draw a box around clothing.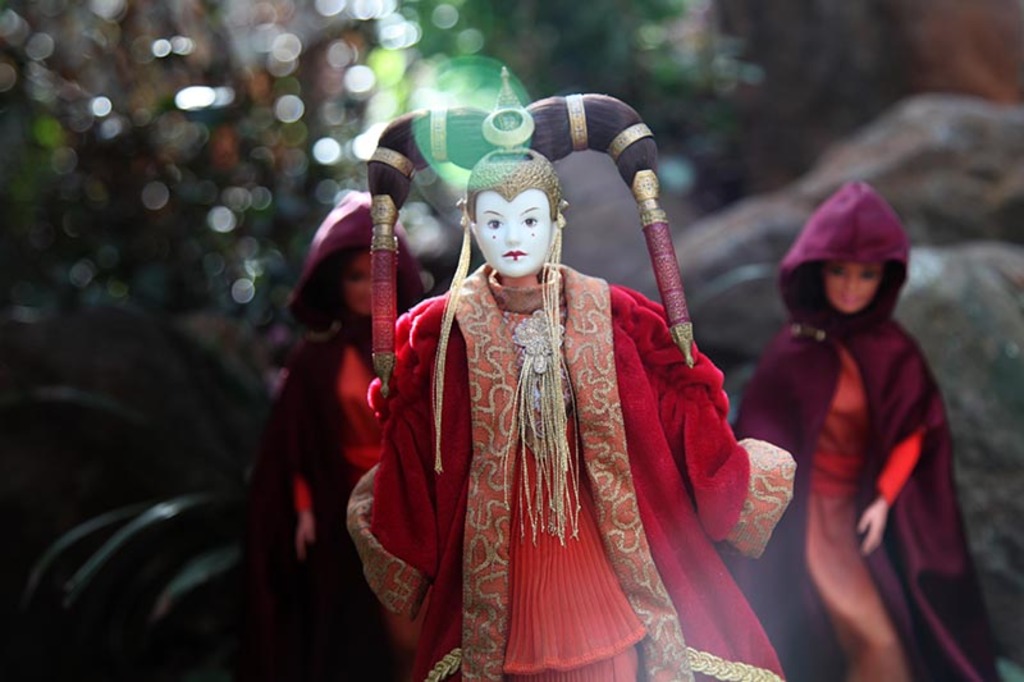
pyautogui.locateOnScreen(253, 192, 433, 681).
